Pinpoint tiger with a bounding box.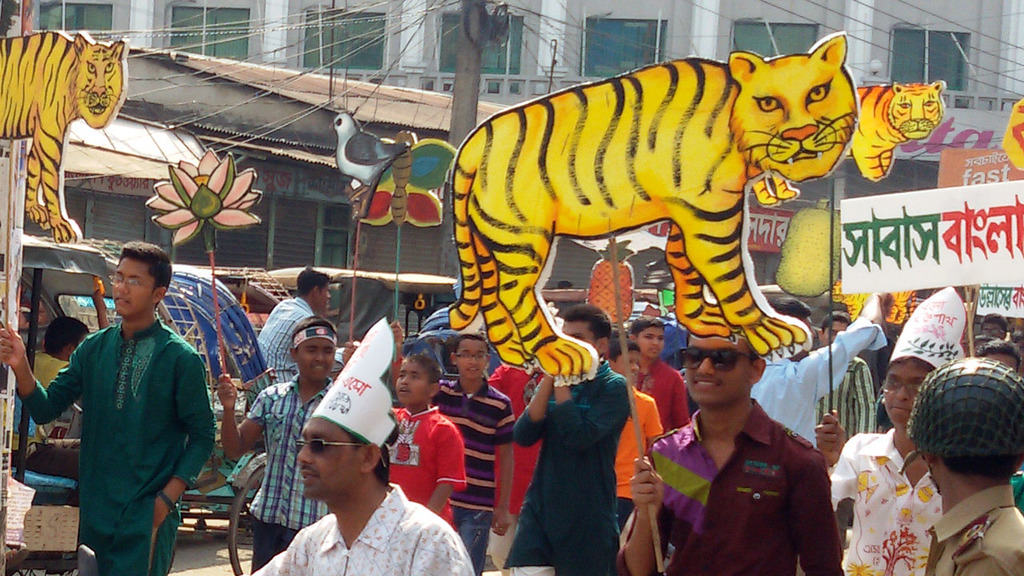
(755,78,948,205).
